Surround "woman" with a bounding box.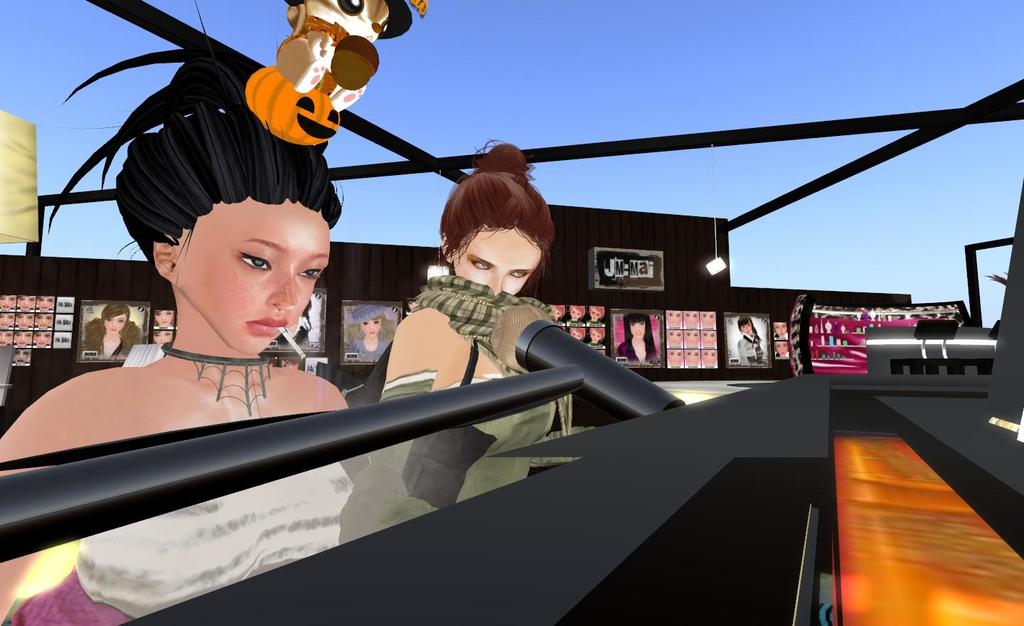
l=571, t=327, r=594, b=341.
